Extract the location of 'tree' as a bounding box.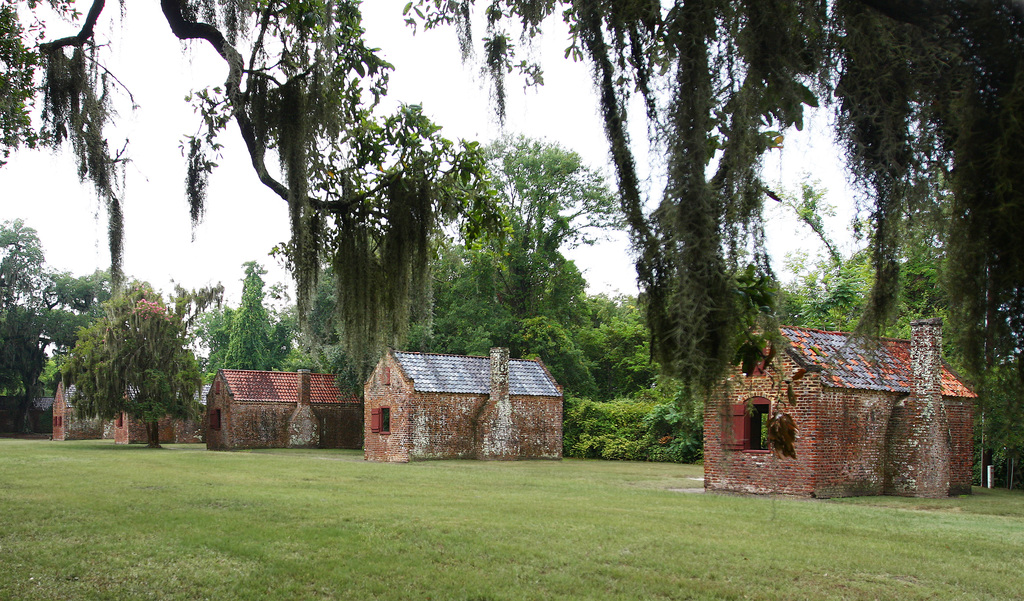
[left=0, top=0, right=486, bottom=457].
